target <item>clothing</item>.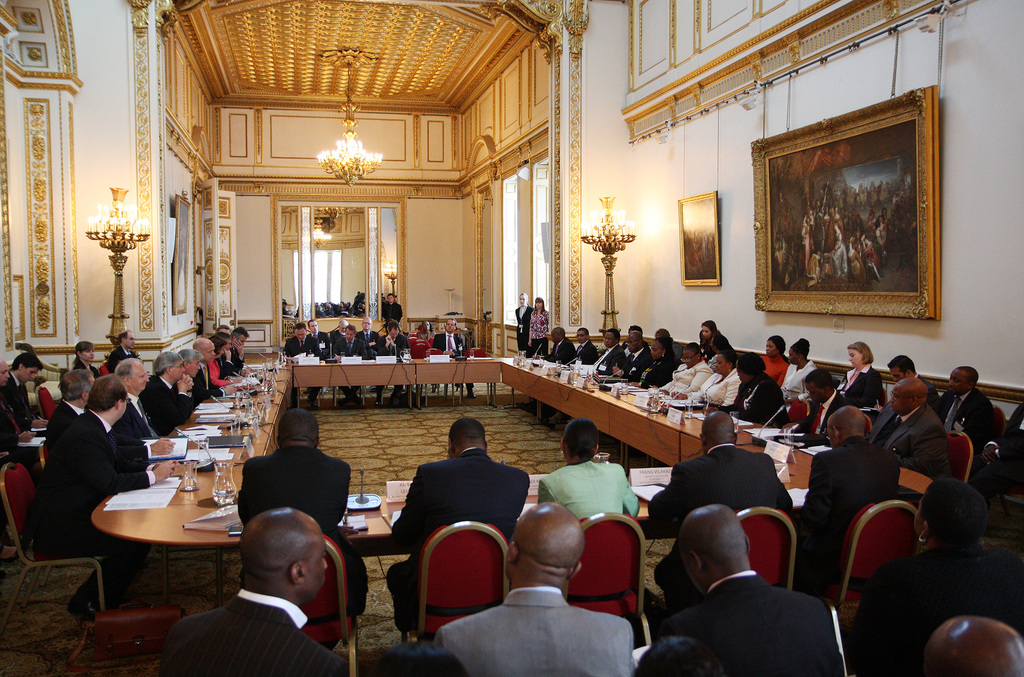
Target region: 870:405:952:494.
